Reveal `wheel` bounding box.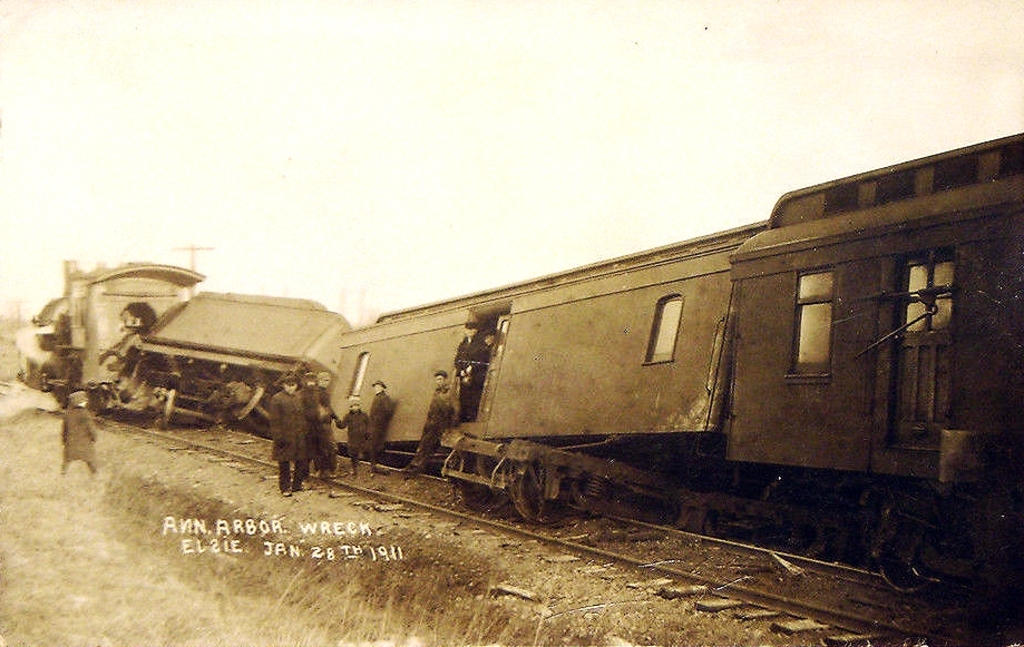
Revealed: Rect(505, 465, 572, 526).
